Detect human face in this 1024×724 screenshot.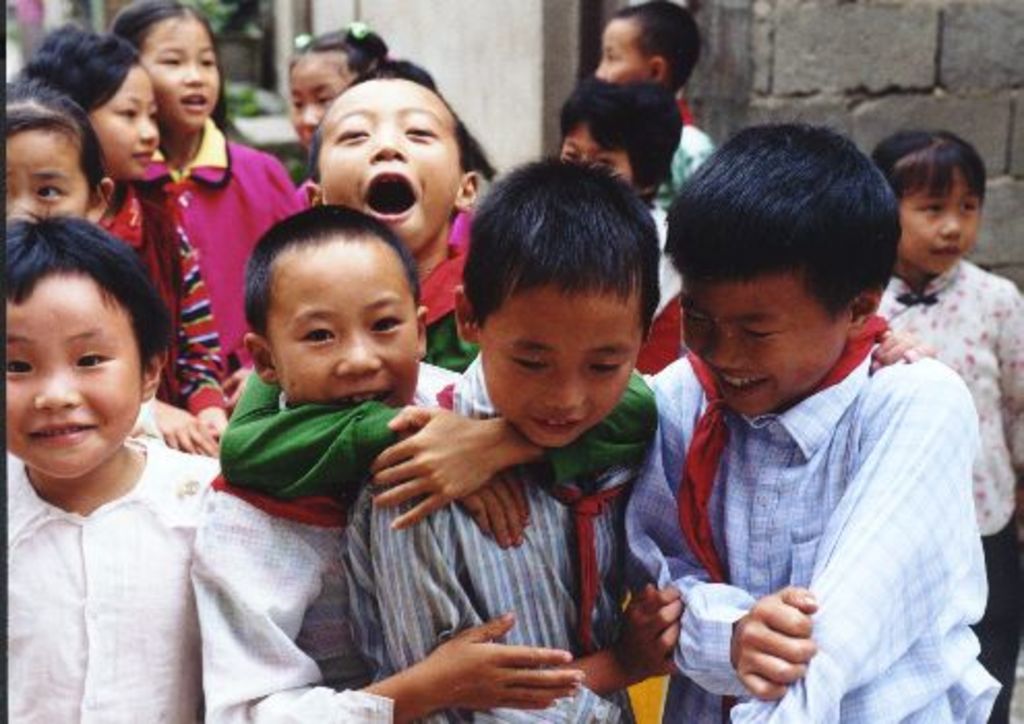
Detection: bbox=(561, 118, 637, 184).
